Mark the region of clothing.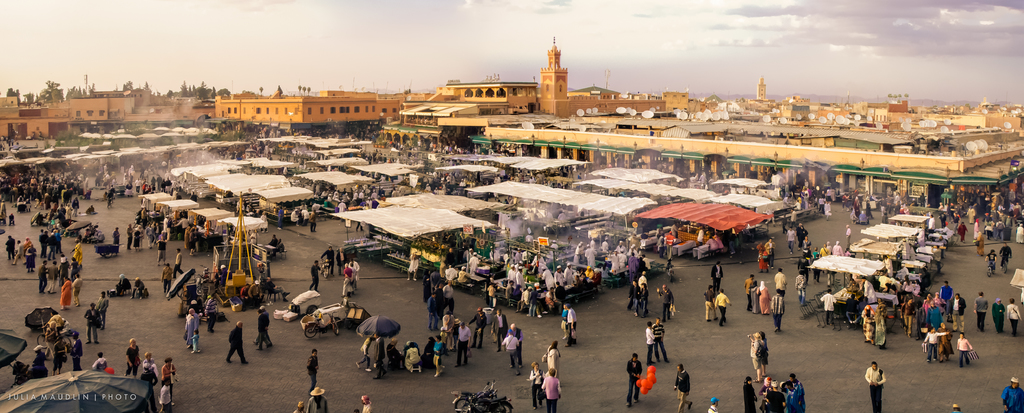
Region: x1=306, y1=394, x2=331, y2=412.
